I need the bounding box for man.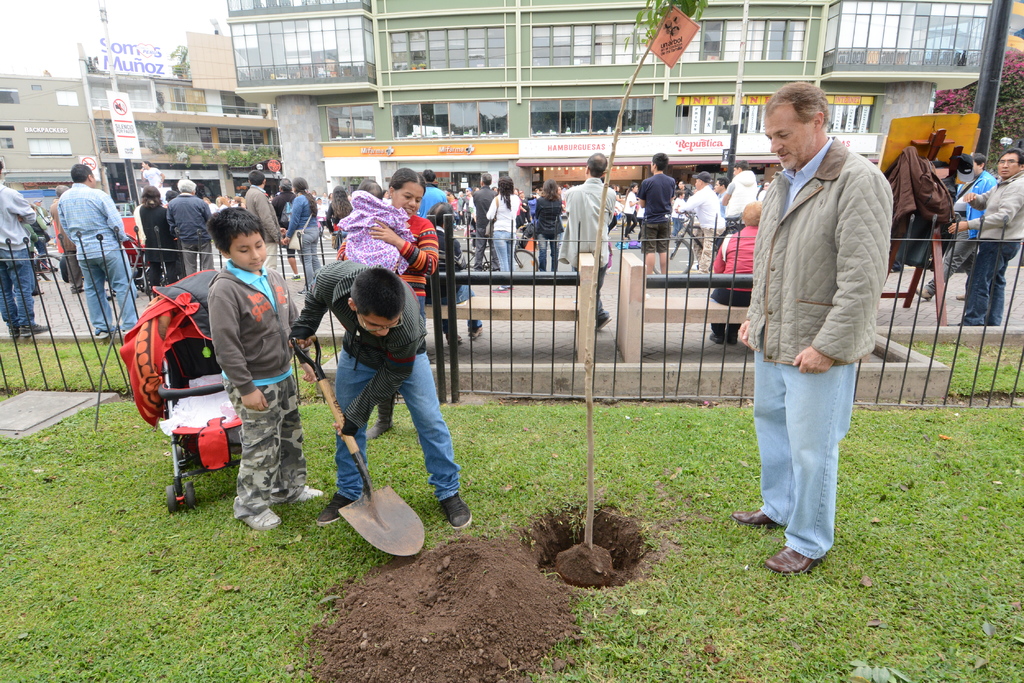
Here it is: {"left": 0, "top": 162, "right": 50, "bottom": 338}.
